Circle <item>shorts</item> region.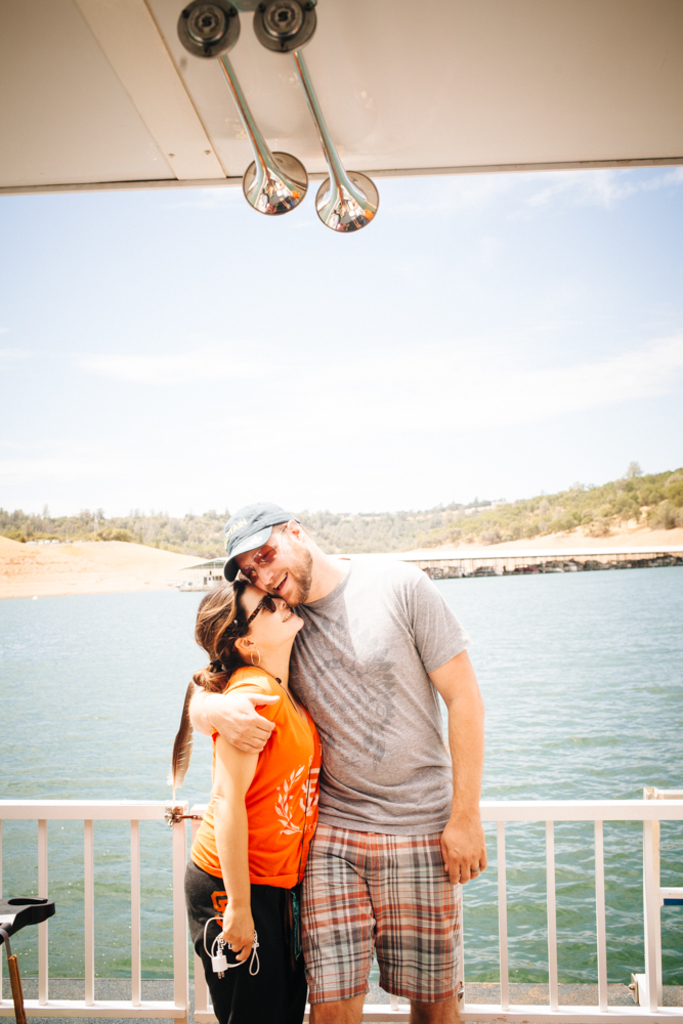
Region: {"x1": 176, "y1": 863, "x2": 305, "y2": 1023}.
